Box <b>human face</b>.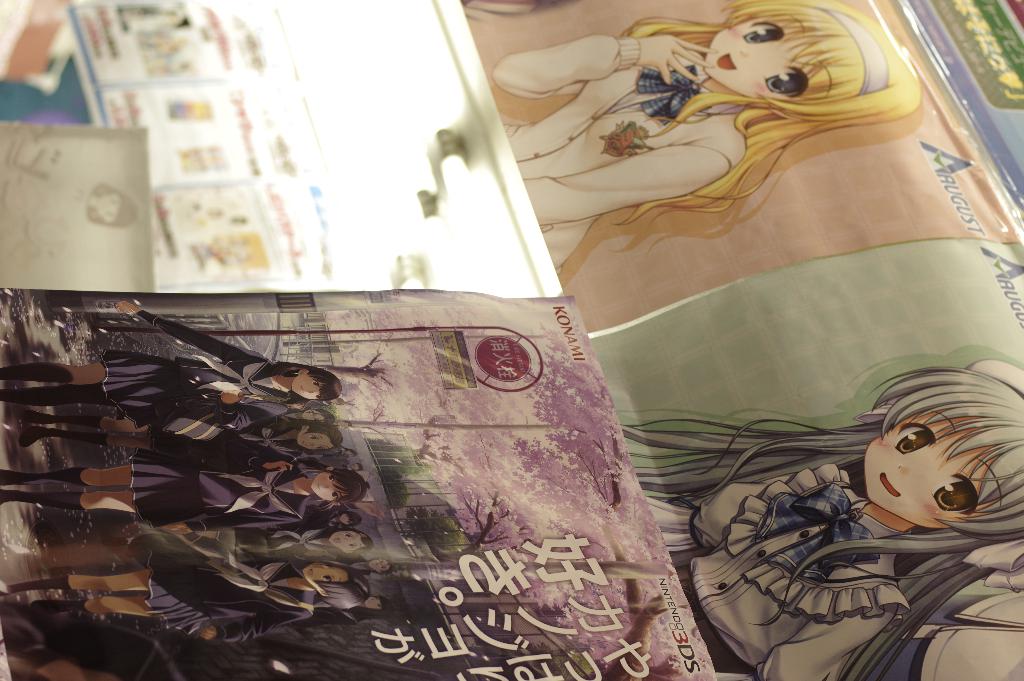
(364,595,382,611).
